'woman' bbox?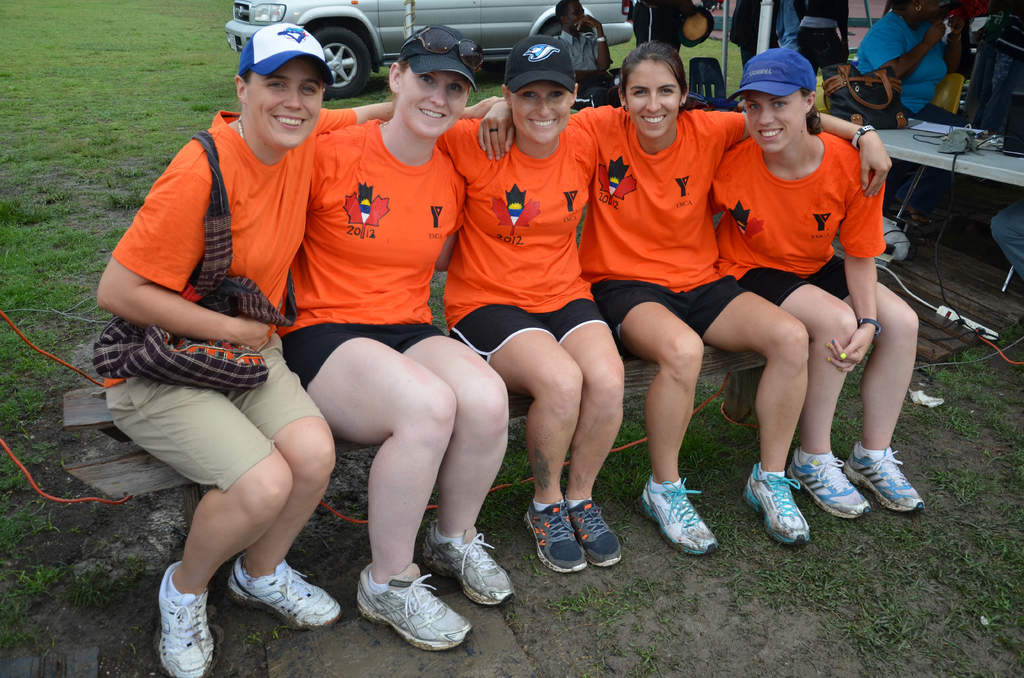
pyautogui.locateOnScreen(474, 40, 894, 562)
